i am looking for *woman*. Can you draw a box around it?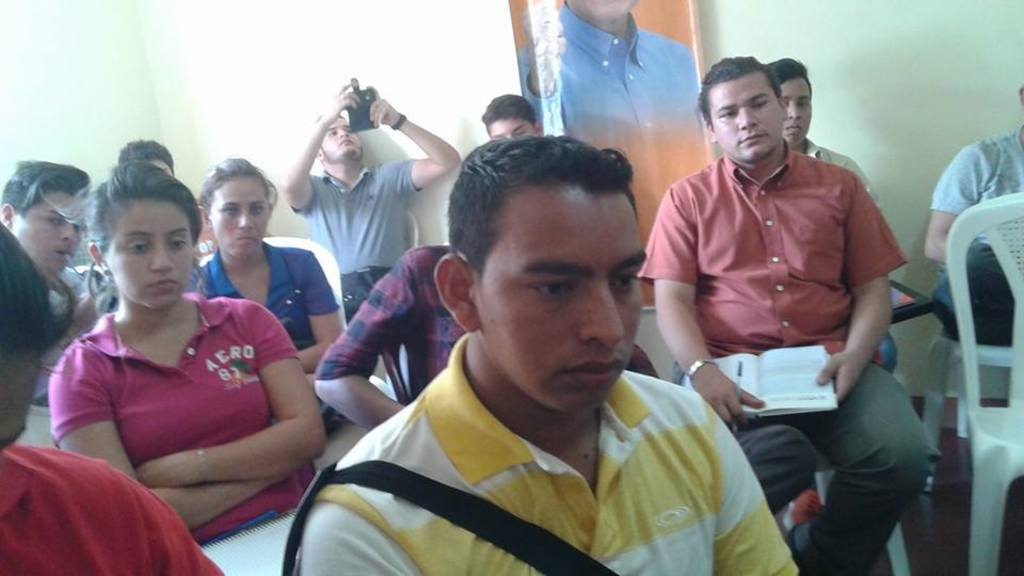
Sure, the bounding box is rect(54, 161, 337, 567).
